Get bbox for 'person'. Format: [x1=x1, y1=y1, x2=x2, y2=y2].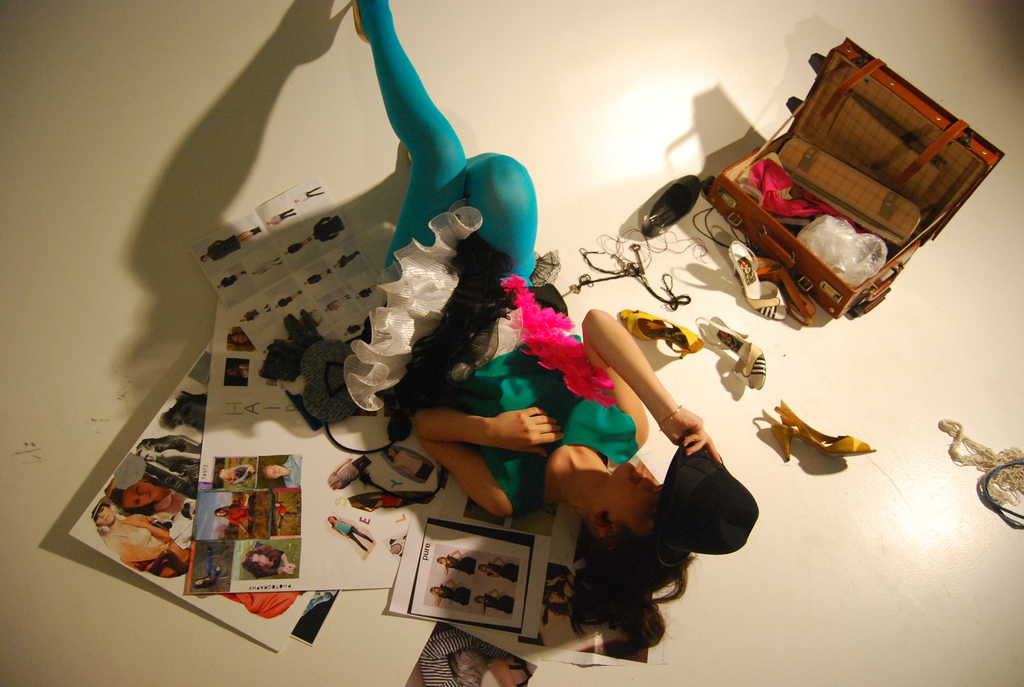
[x1=300, y1=267, x2=330, y2=288].
